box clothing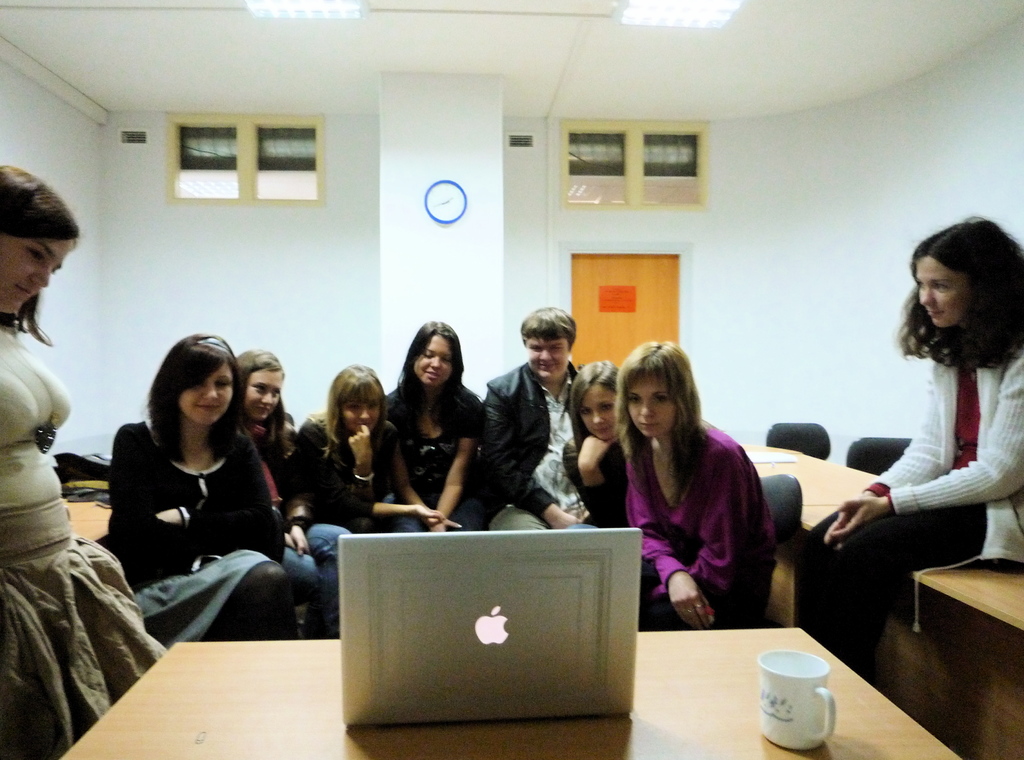
locate(0, 306, 157, 759)
